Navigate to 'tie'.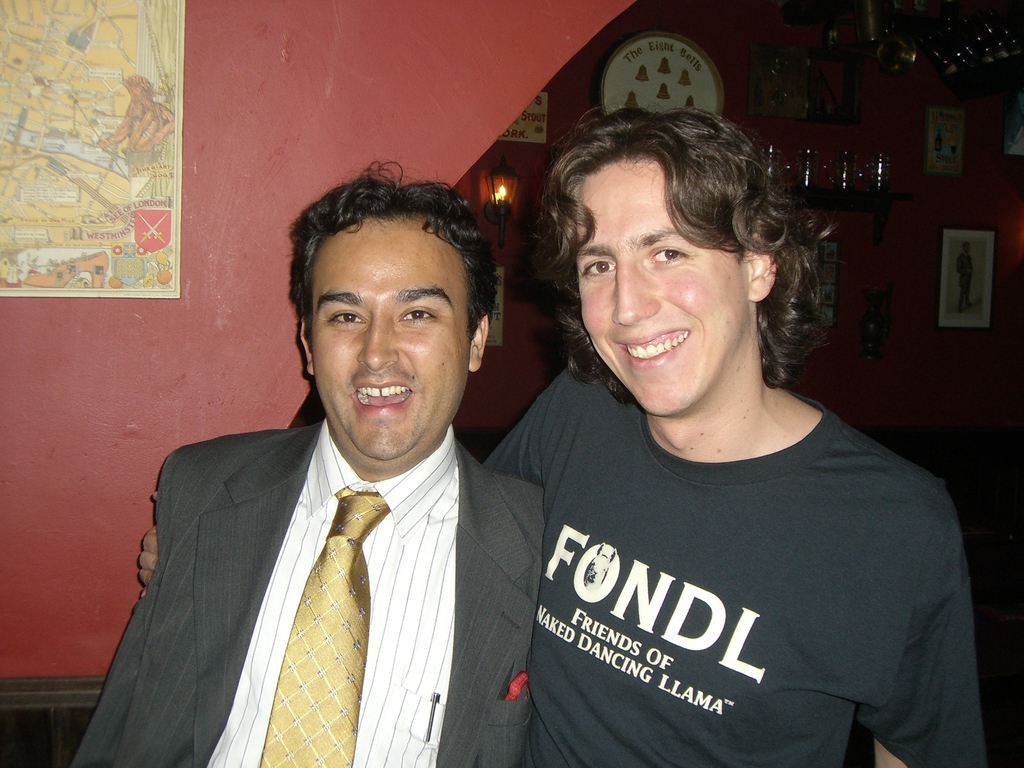
Navigation target: (x1=257, y1=478, x2=389, y2=767).
